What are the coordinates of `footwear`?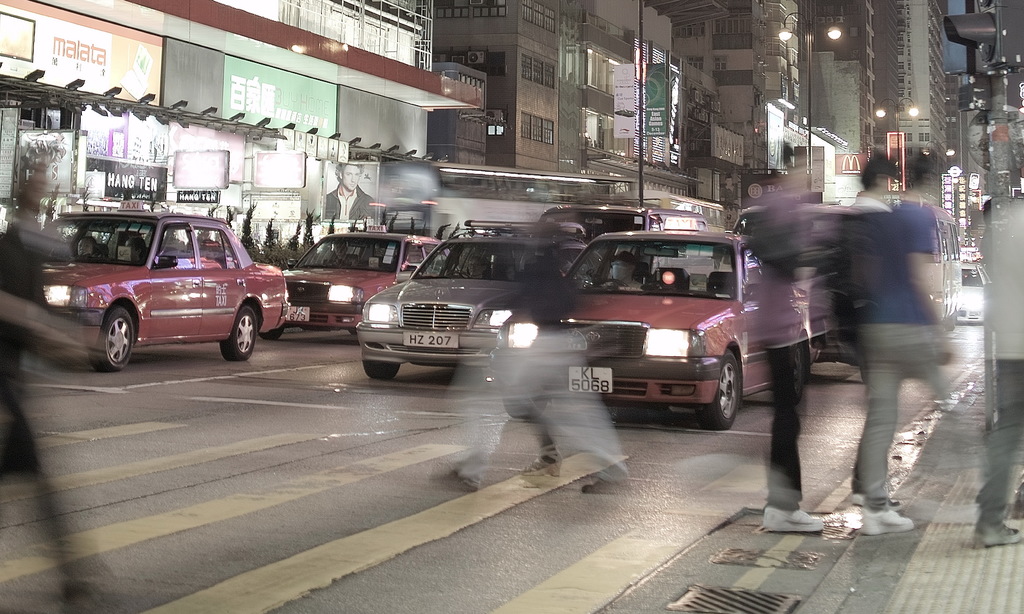
region(974, 526, 1023, 550).
